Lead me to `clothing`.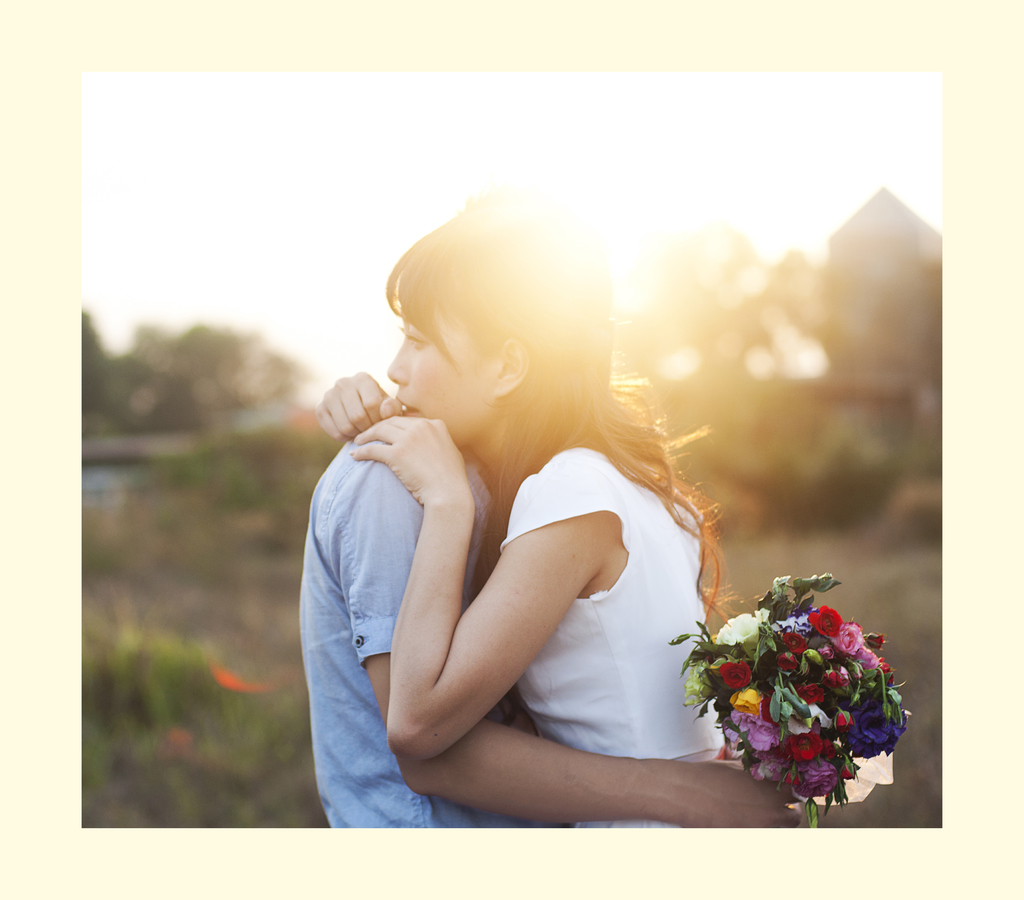
Lead to 502:414:765:881.
